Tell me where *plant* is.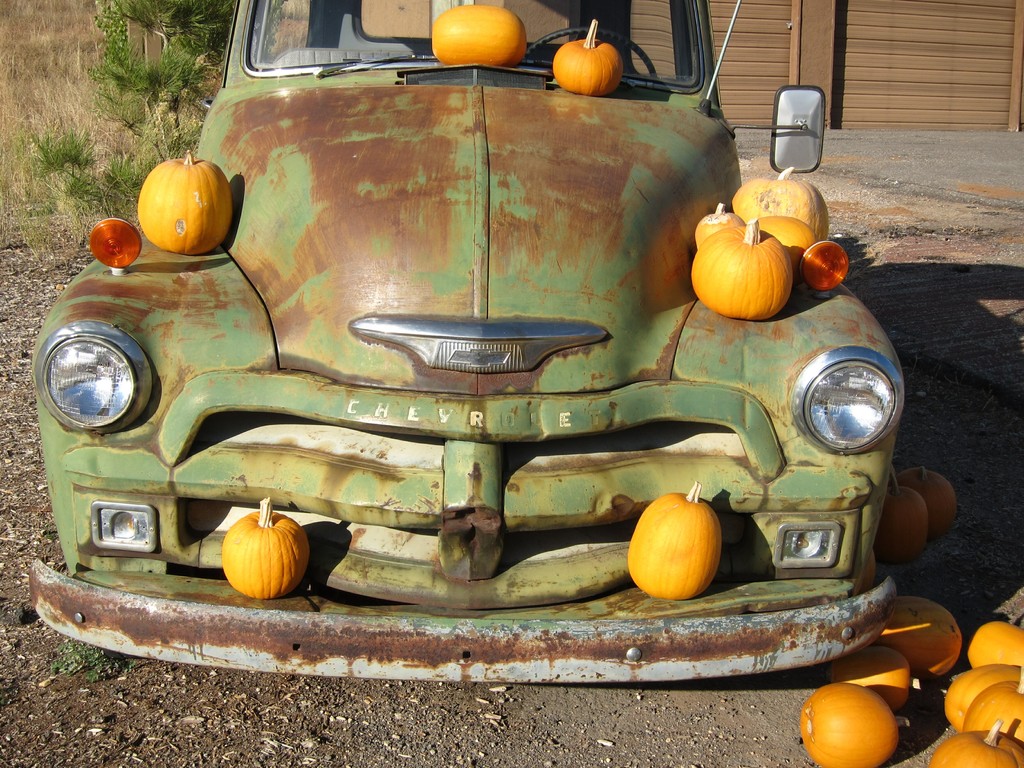
*plant* is at bbox(54, 149, 138, 225).
